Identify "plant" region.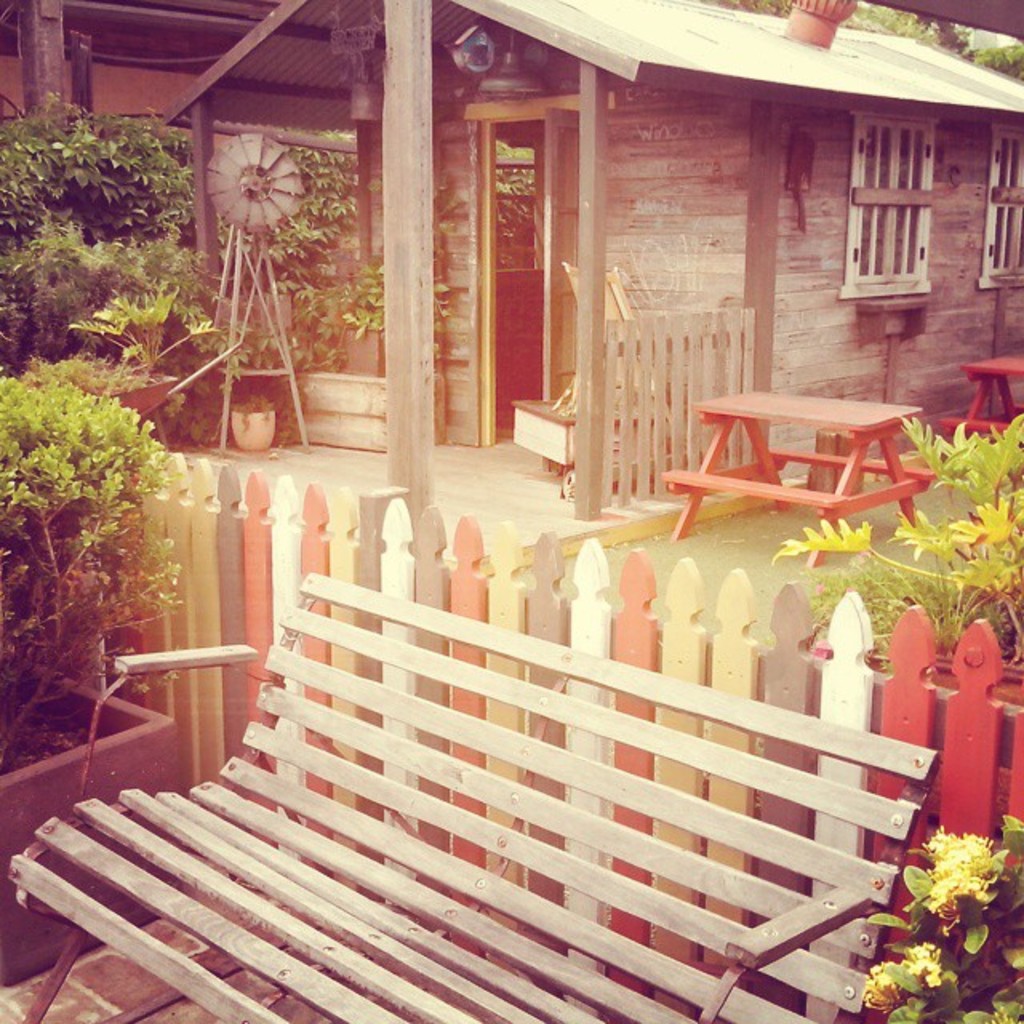
Region: [0, 374, 189, 757].
